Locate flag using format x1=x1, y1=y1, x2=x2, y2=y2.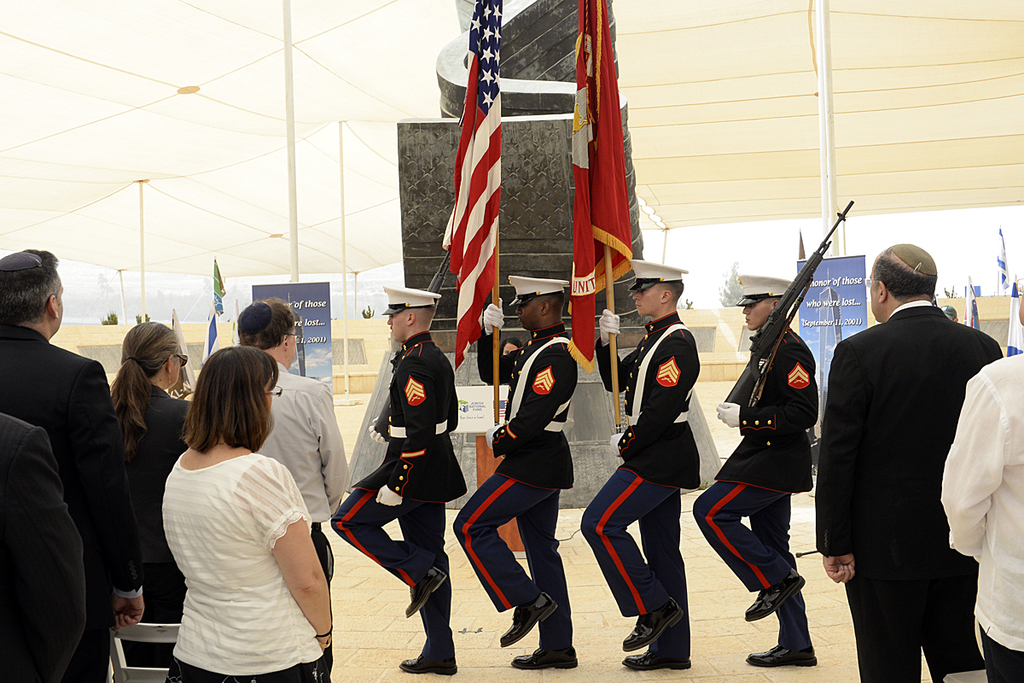
x1=567, y1=0, x2=634, y2=375.
